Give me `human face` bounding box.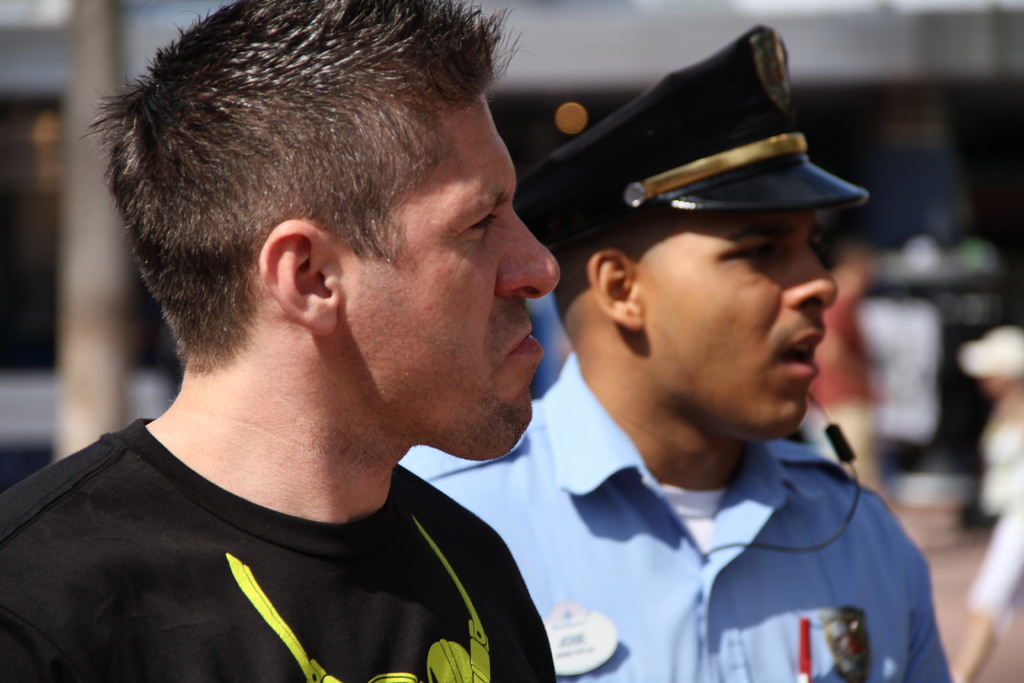
{"x1": 354, "y1": 104, "x2": 572, "y2": 472}.
